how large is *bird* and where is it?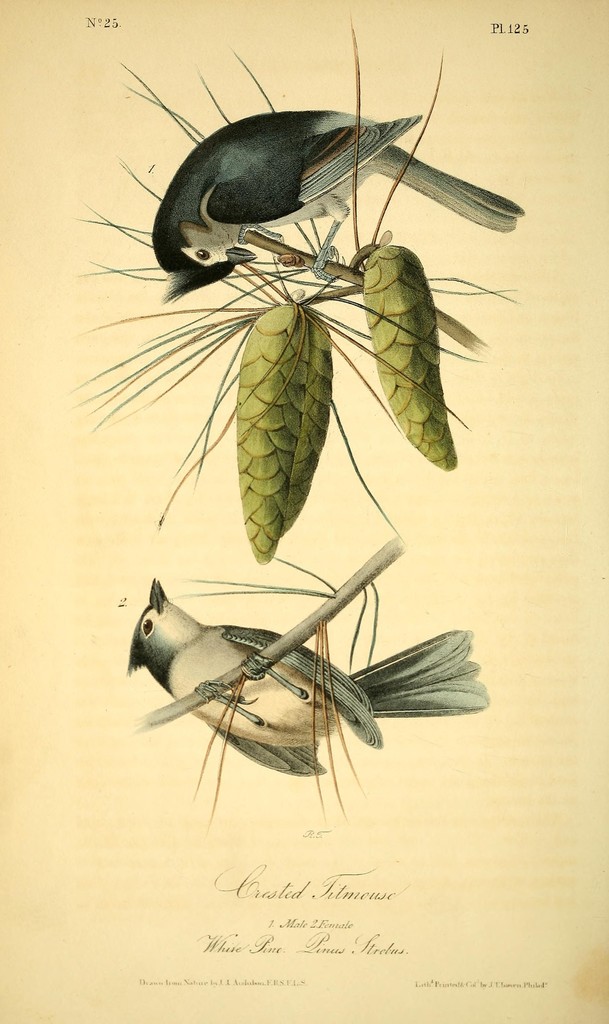
Bounding box: locate(116, 76, 512, 286).
